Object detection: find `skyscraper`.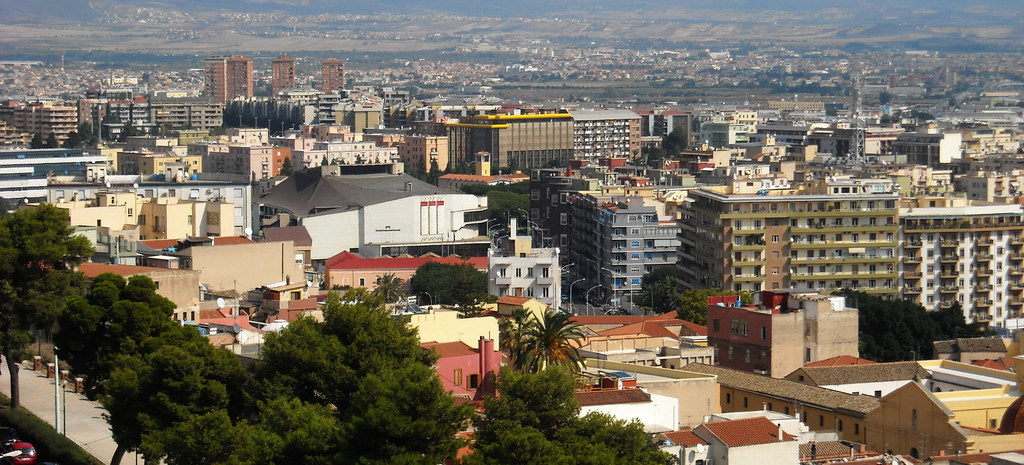
x1=0 y1=104 x2=86 y2=152.
